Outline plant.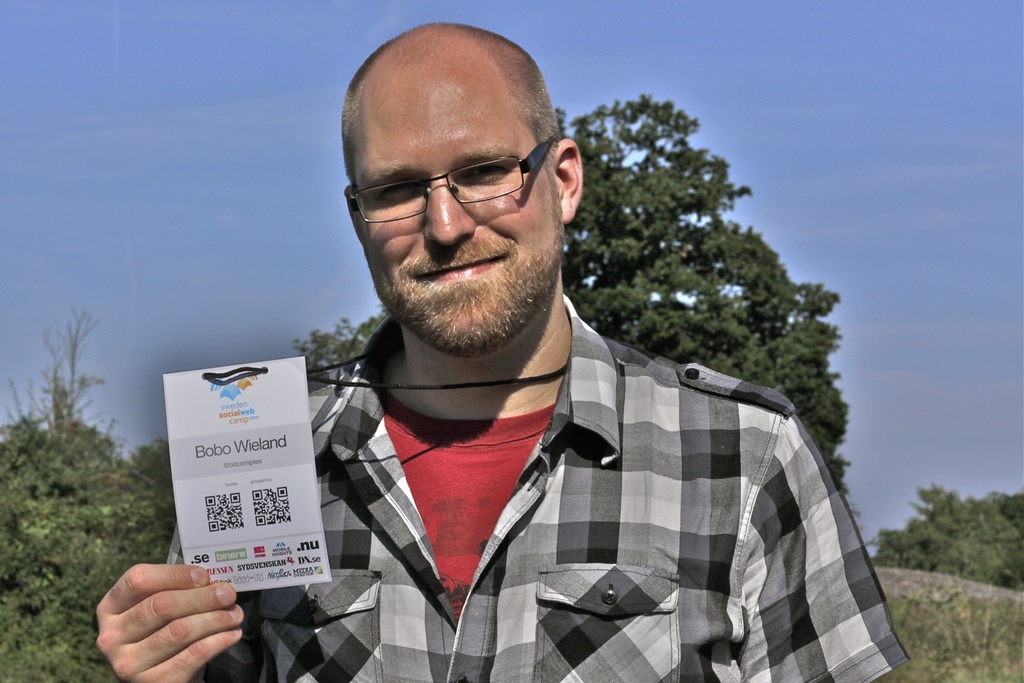
Outline: {"left": 0, "top": 630, "right": 119, "bottom": 679}.
